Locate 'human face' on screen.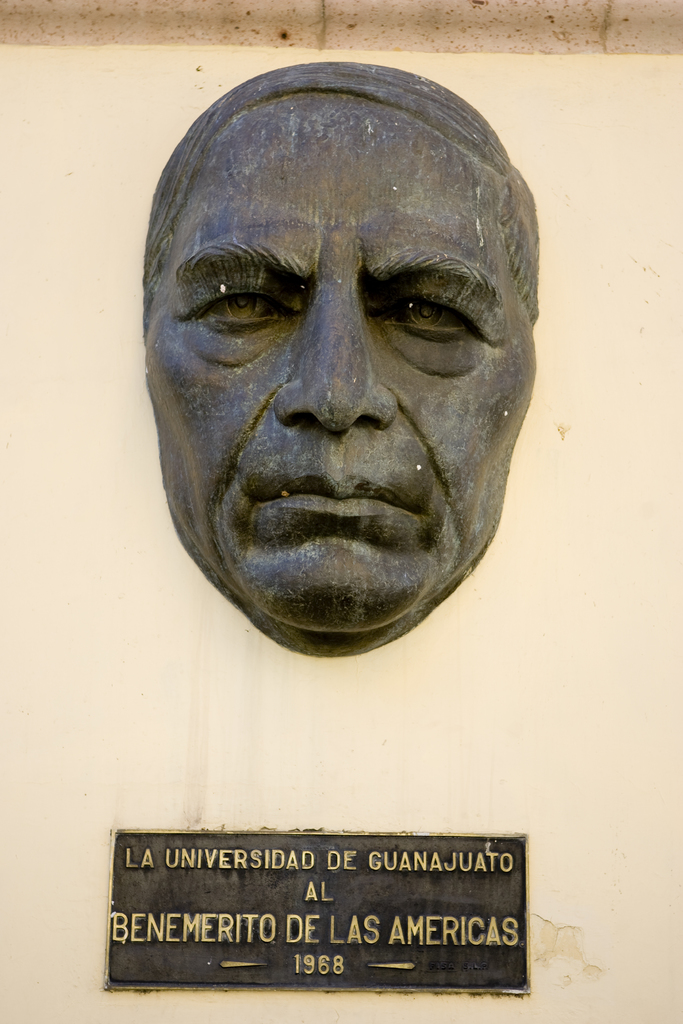
On screen at crop(153, 127, 561, 643).
